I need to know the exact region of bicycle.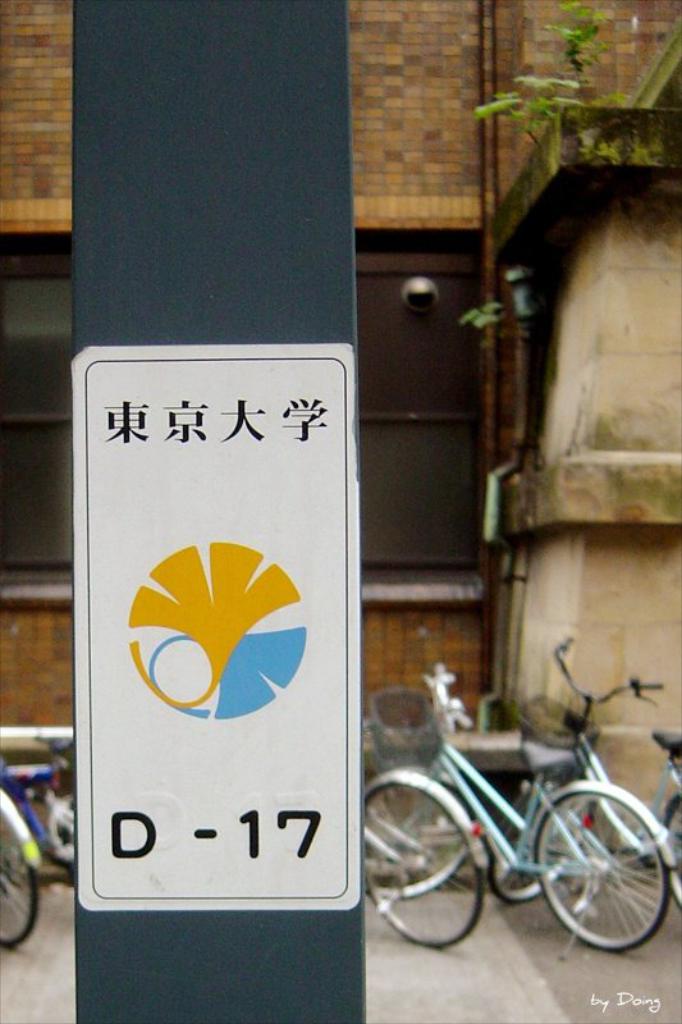
Region: <box>4,749,84,887</box>.
